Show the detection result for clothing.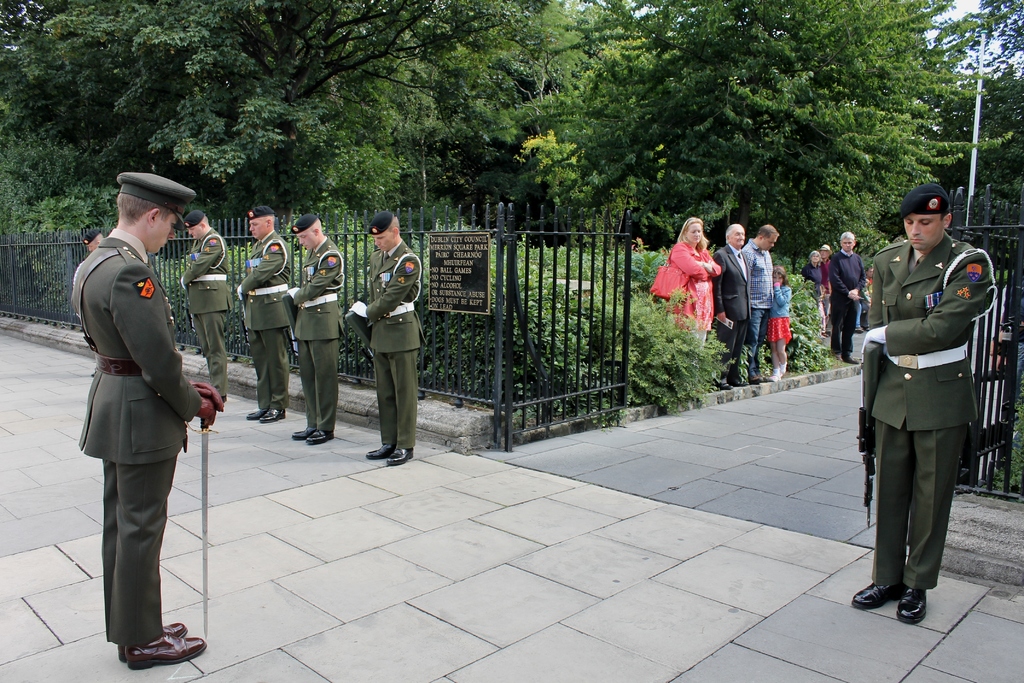
bbox=[1013, 293, 1023, 392].
